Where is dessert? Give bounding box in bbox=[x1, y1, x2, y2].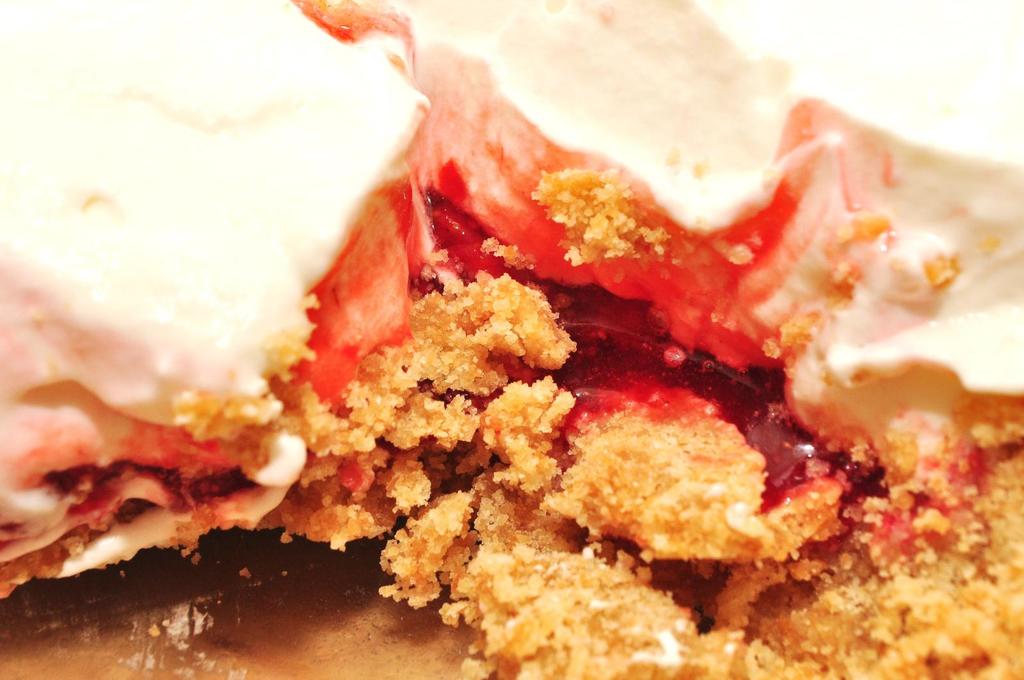
bbox=[0, 0, 1023, 679].
